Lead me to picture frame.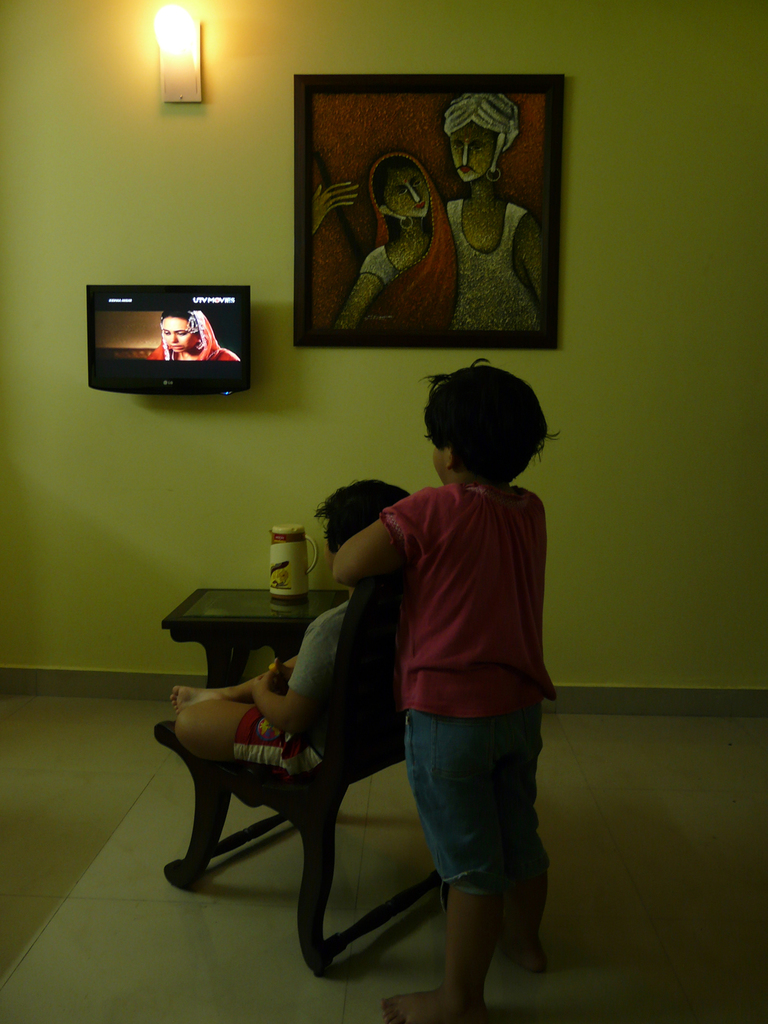
Lead to x1=290, y1=72, x2=564, y2=352.
